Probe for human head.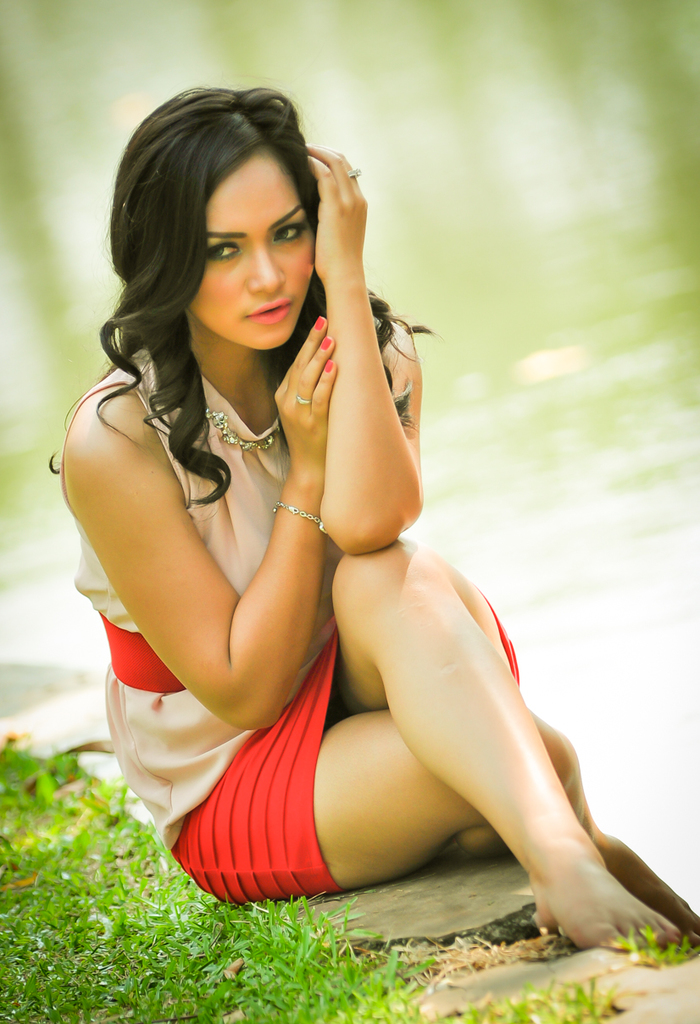
Probe result: (106, 83, 321, 356).
